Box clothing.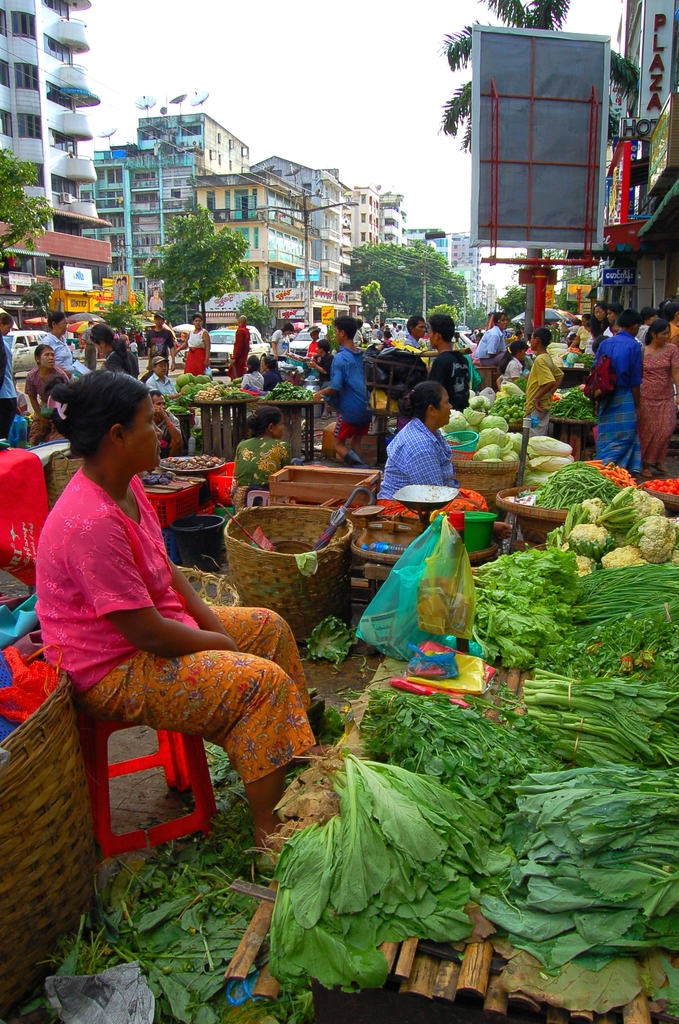
[263,369,282,391].
